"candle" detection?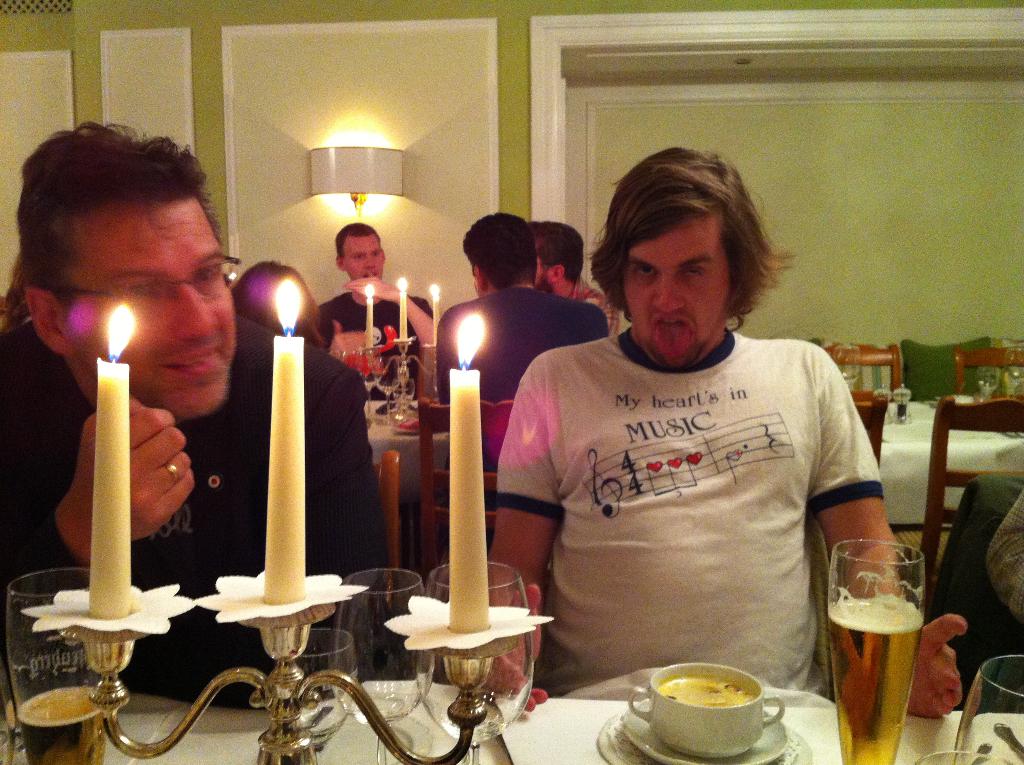
x1=447, y1=312, x2=490, y2=637
